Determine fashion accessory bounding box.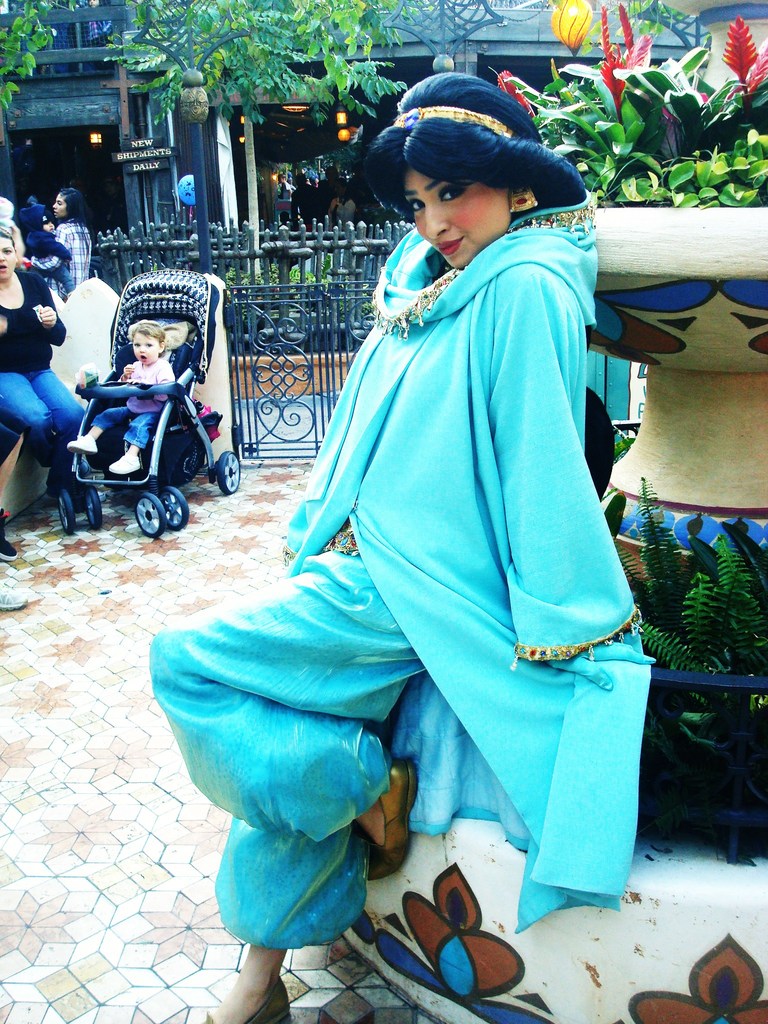
Determined: [79, 456, 90, 476].
